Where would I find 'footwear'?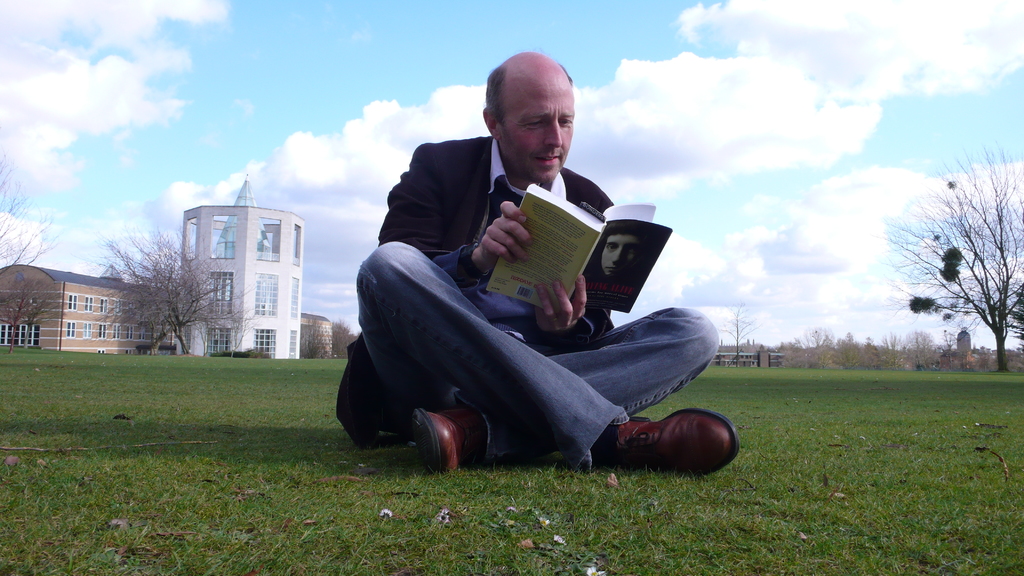
At <bbox>401, 400, 492, 479</bbox>.
